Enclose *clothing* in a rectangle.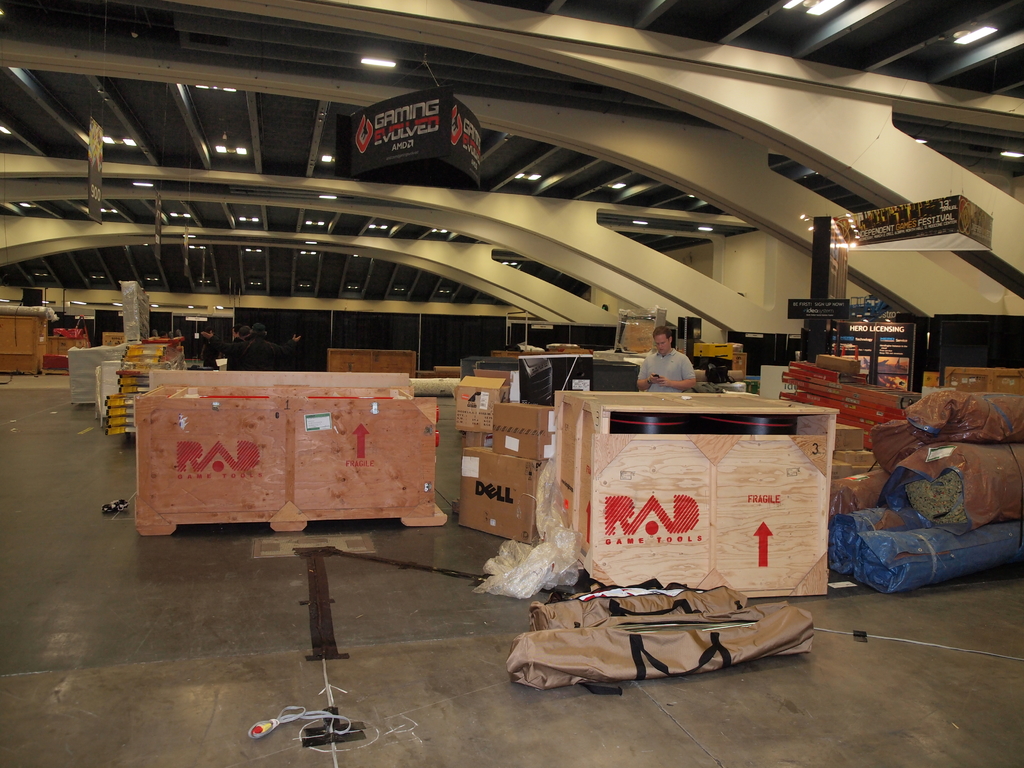
211:338:311:367.
